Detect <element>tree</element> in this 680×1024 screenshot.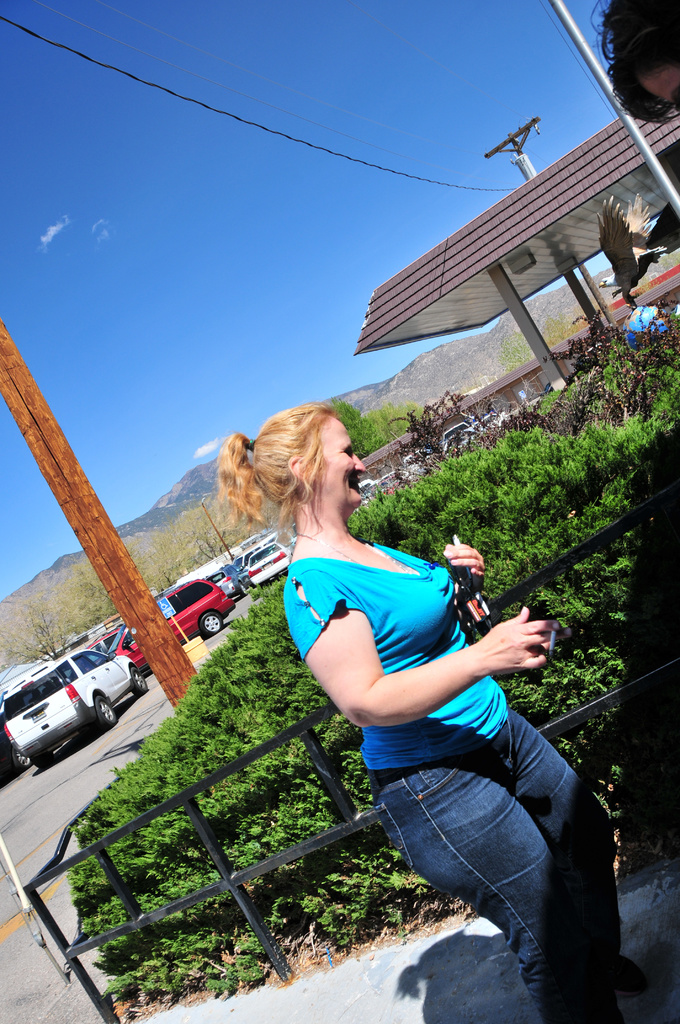
Detection: locate(588, 197, 678, 344).
